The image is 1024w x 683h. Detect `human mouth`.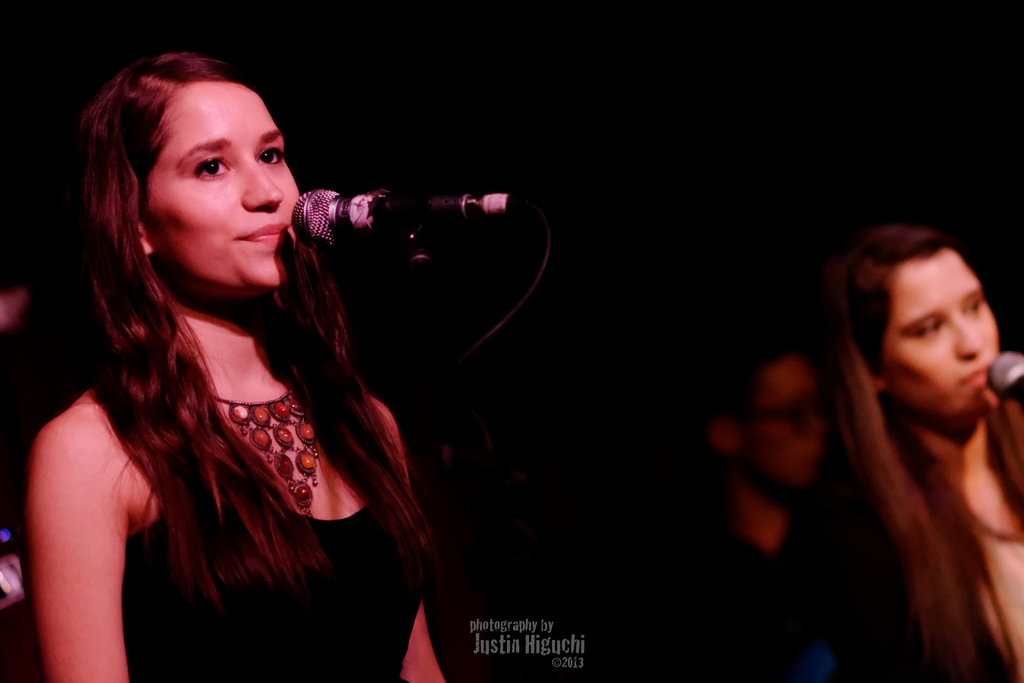
Detection: rect(959, 356, 991, 385).
